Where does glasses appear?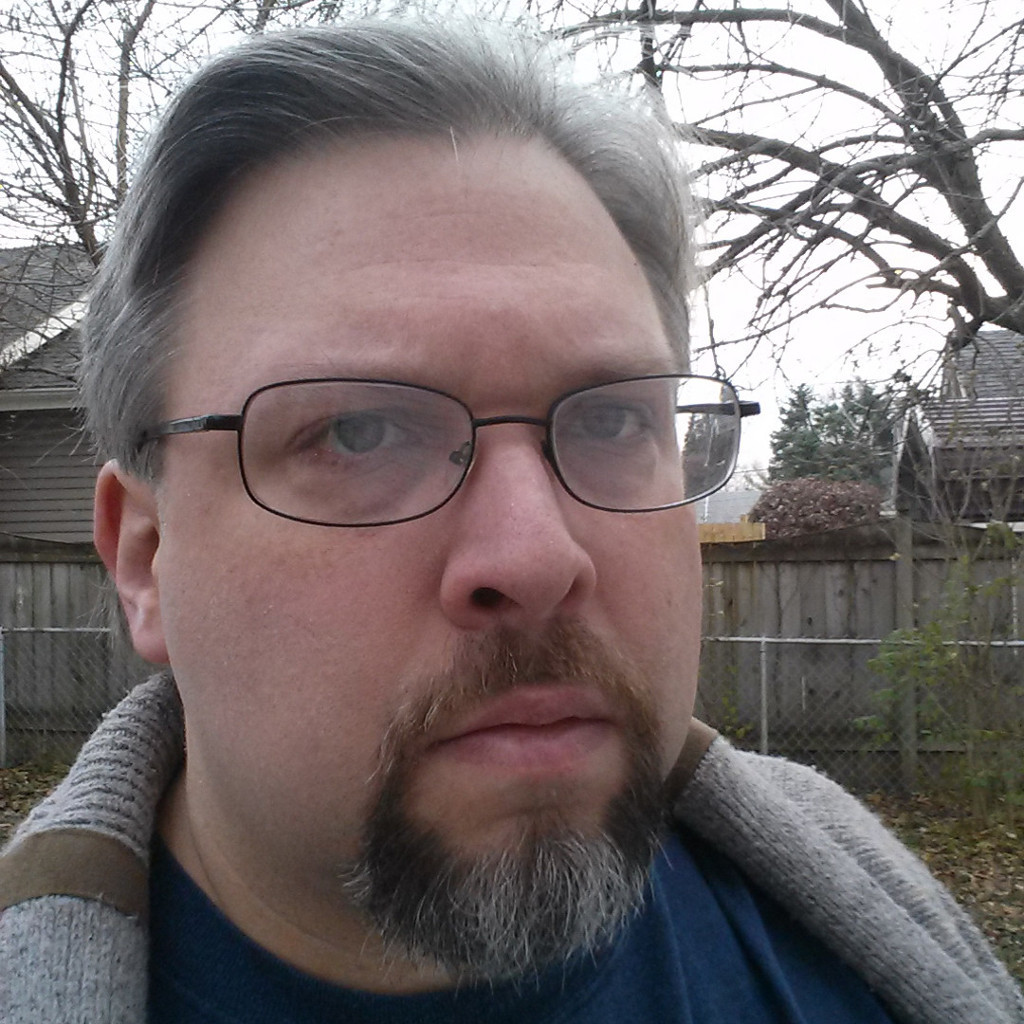
Appears at rect(143, 366, 762, 541).
